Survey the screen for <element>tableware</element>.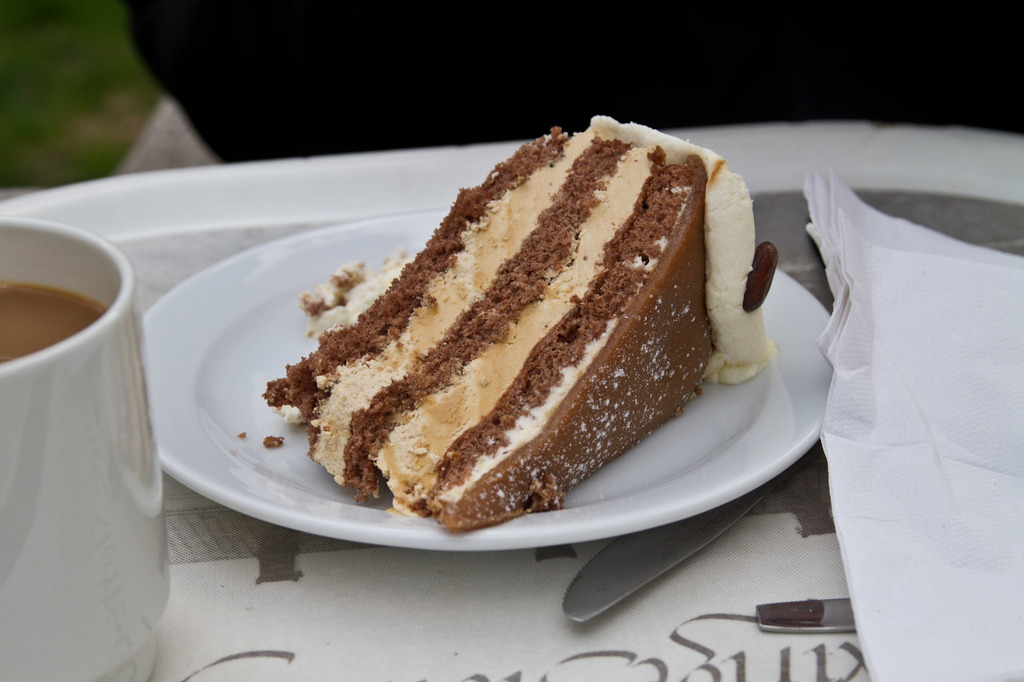
Survey found: pyautogui.locateOnScreen(136, 202, 829, 549).
